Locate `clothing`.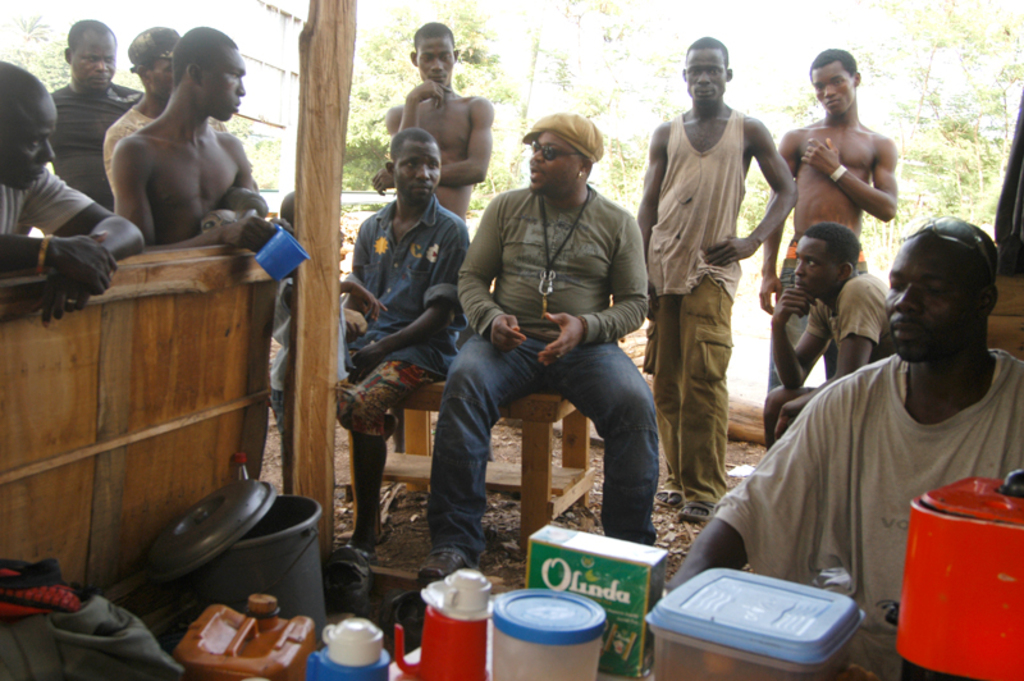
Bounding box: region(419, 180, 648, 543).
